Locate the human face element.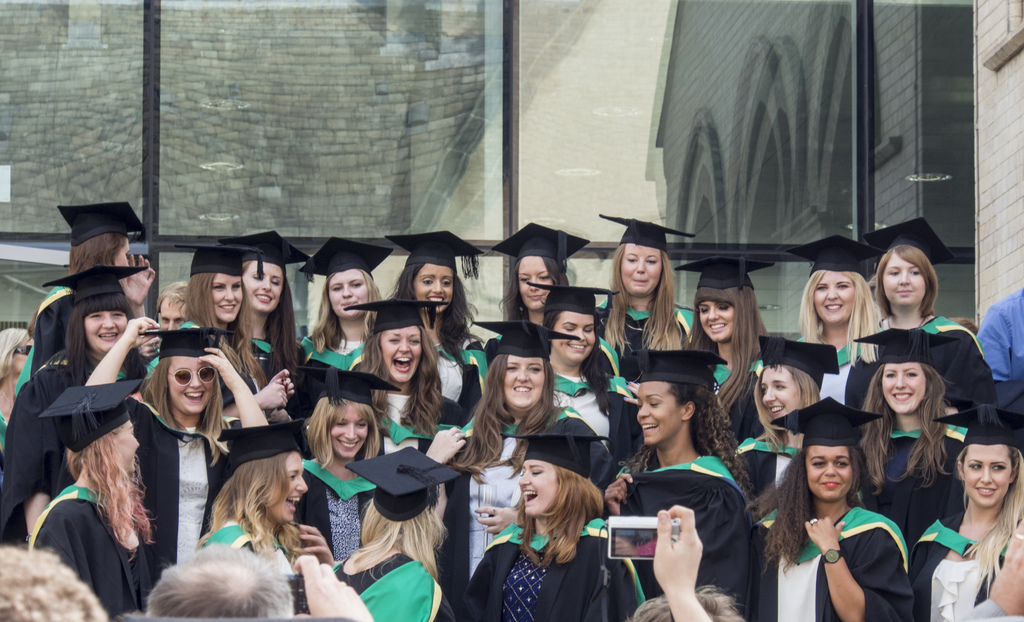
Element bbox: x1=698, y1=298, x2=737, y2=343.
